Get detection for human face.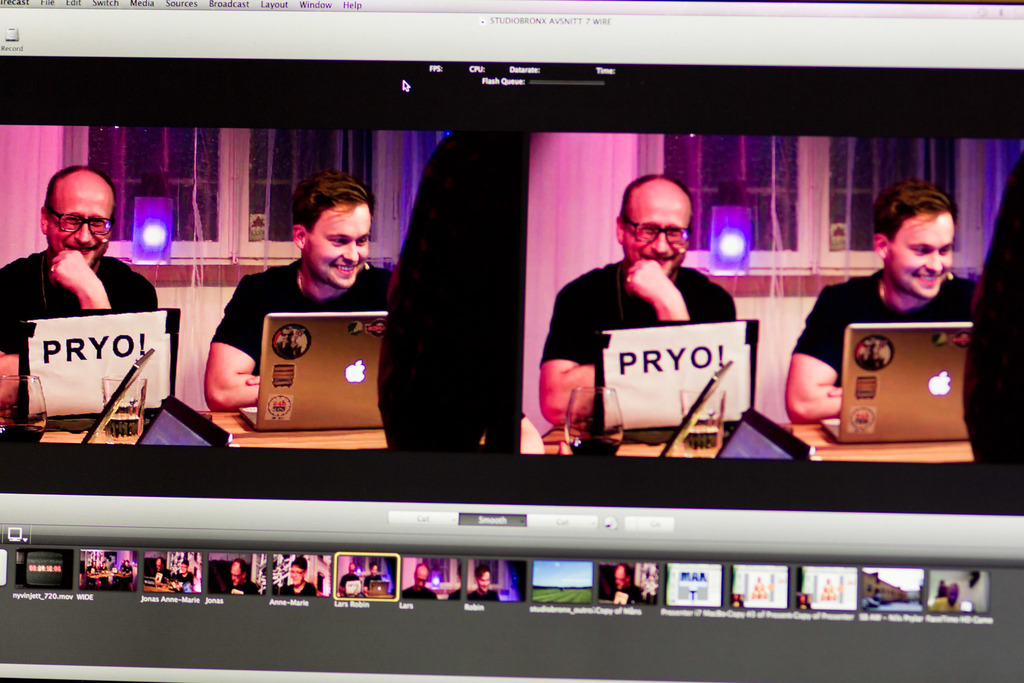
Detection: box=[483, 569, 488, 582].
